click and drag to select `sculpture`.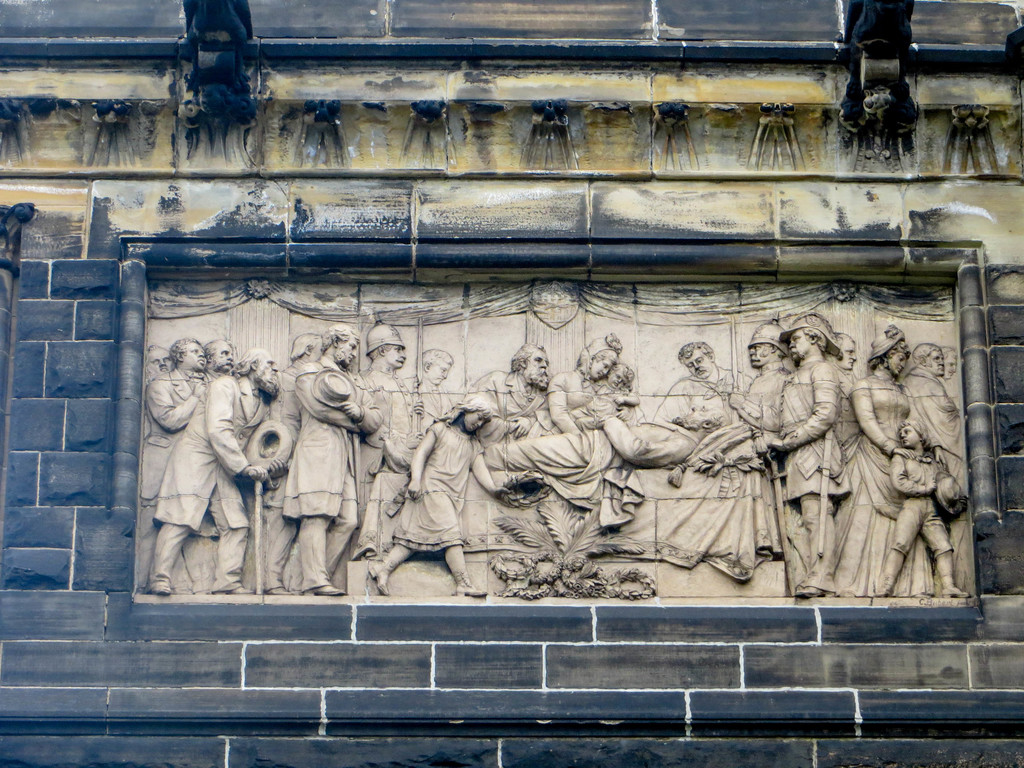
Selection: x1=874, y1=420, x2=968, y2=597.
